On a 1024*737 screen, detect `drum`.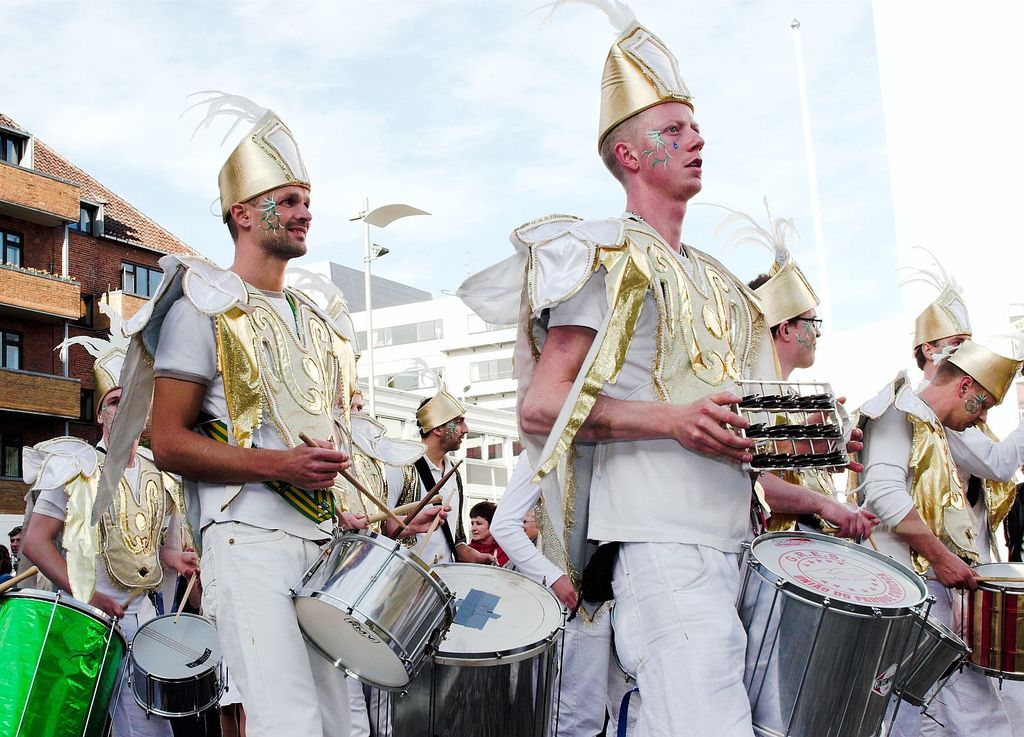
(left=0, top=587, right=129, bottom=736).
